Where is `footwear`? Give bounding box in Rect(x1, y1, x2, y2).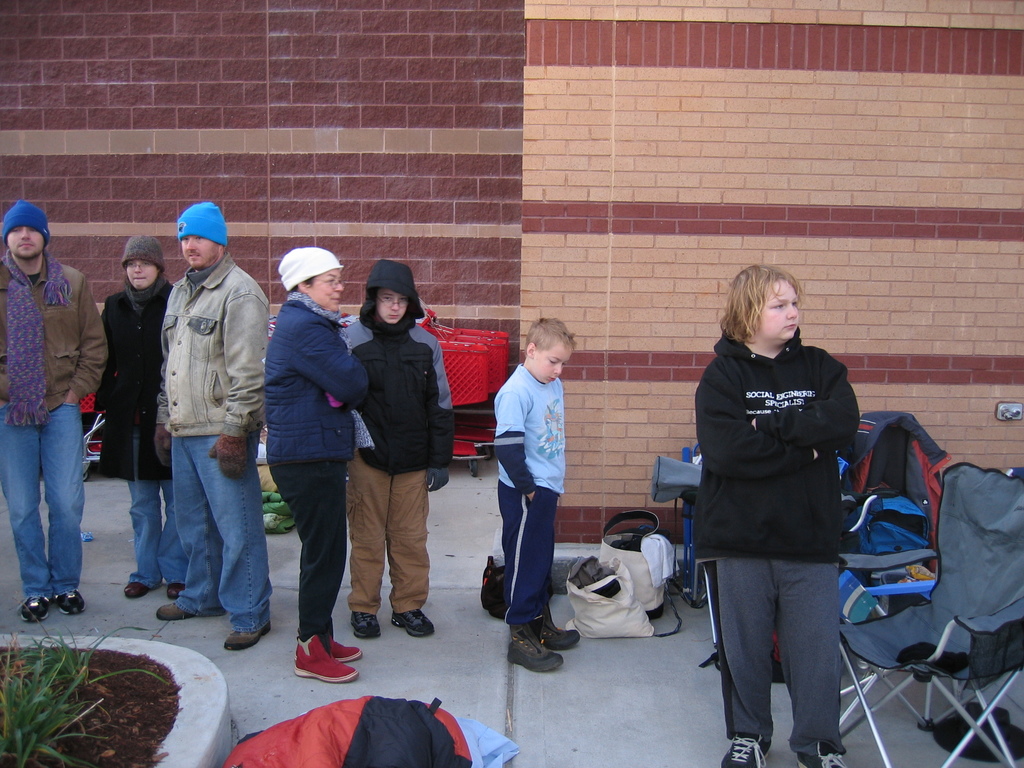
Rect(163, 574, 188, 598).
